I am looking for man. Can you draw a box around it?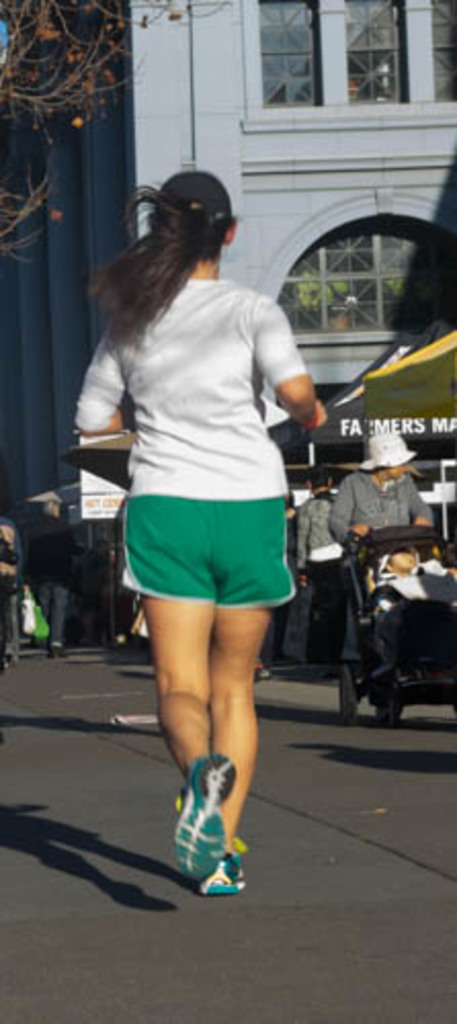
Sure, the bounding box is 18 492 84 670.
